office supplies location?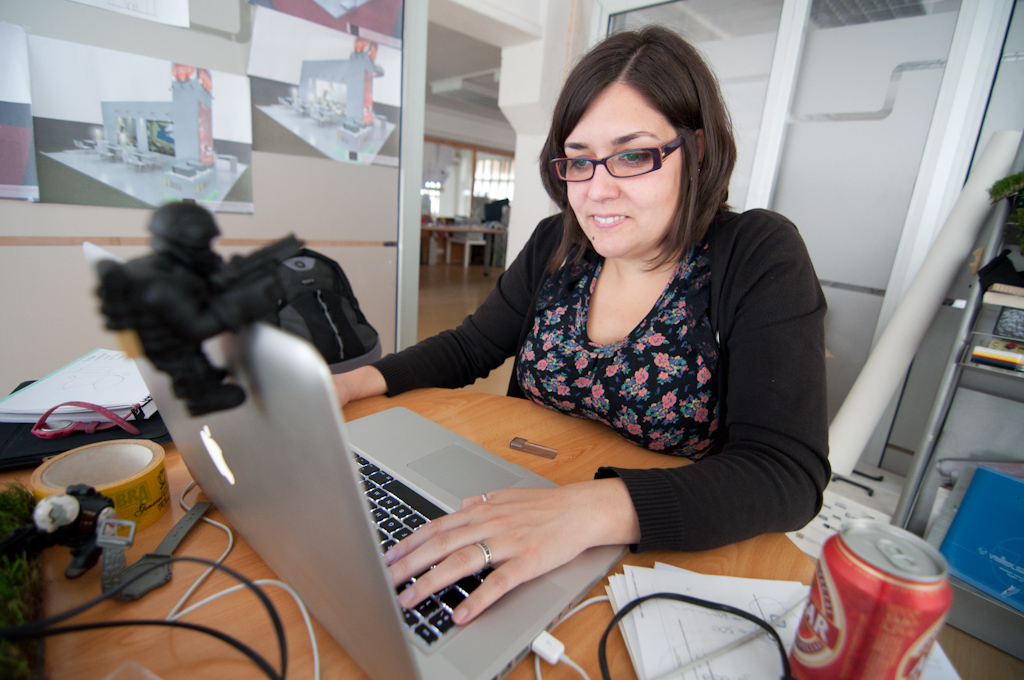
[100, 206, 395, 411]
